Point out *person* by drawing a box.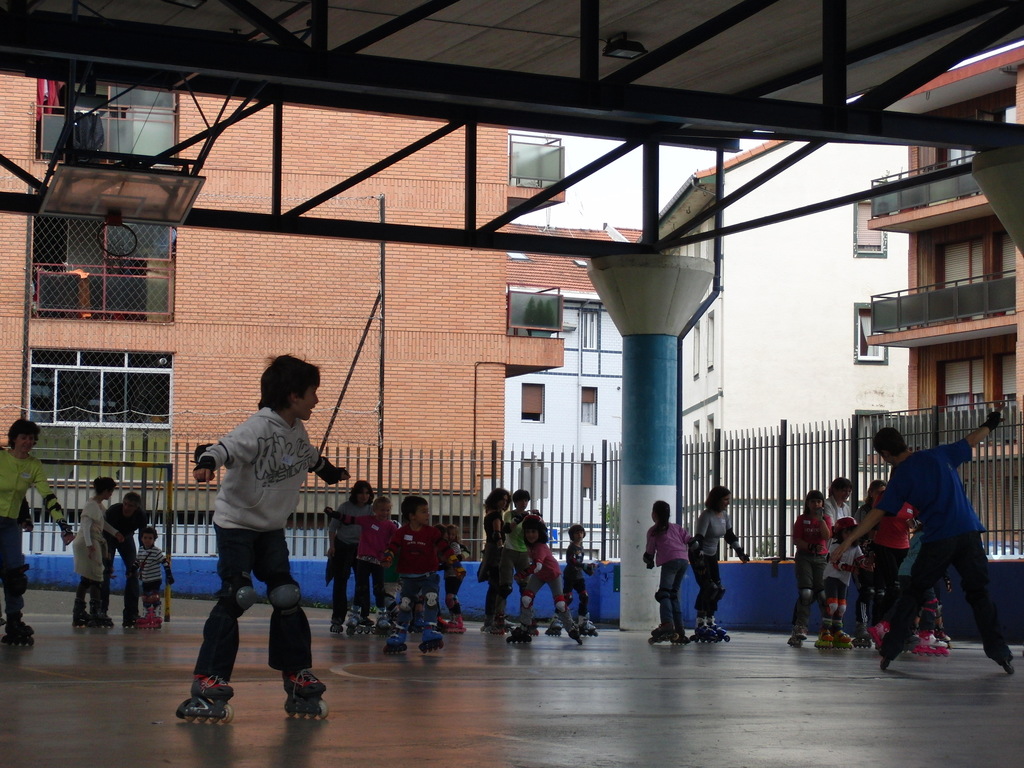
[x1=643, y1=495, x2=691, y2=636].
